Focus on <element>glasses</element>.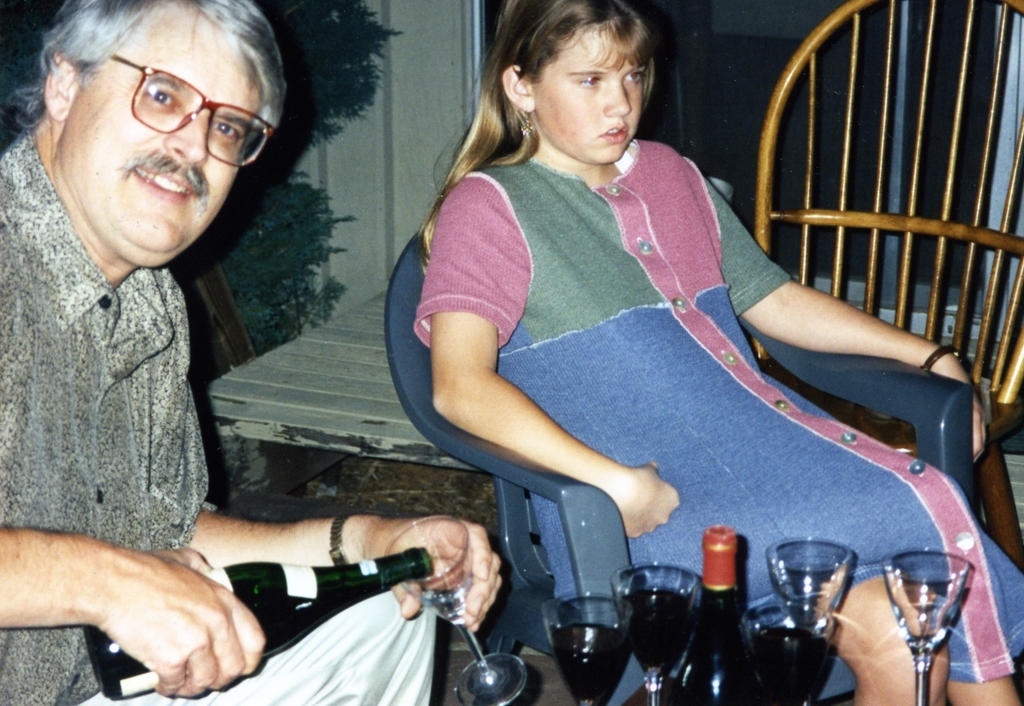
Focused at [107,49,277,170].
